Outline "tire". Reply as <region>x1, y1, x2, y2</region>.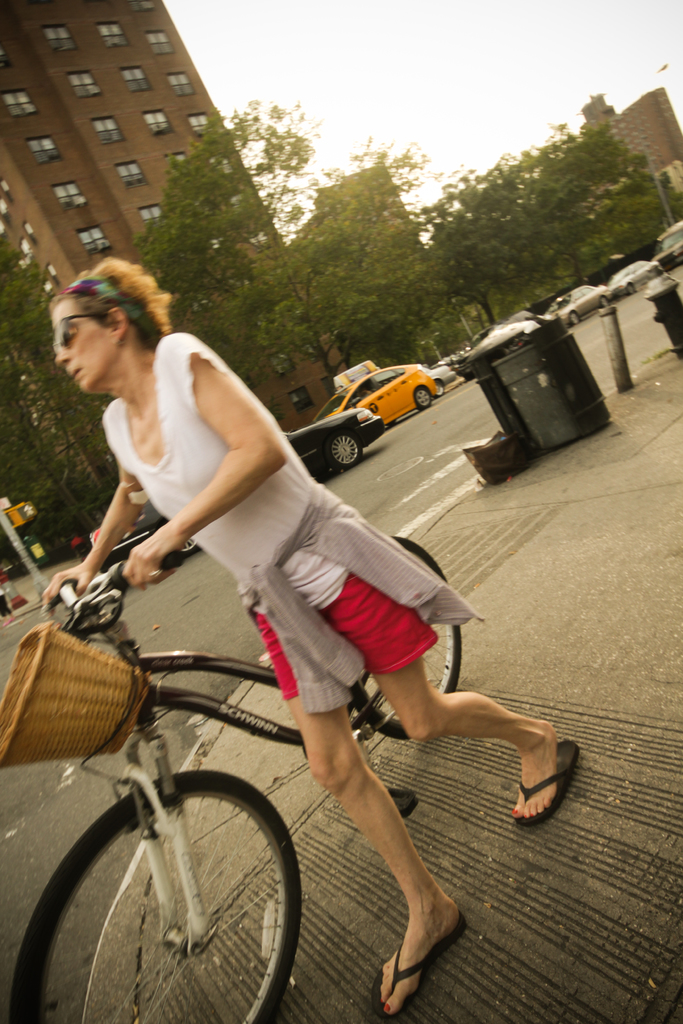
<region>331, 434, 360, 465</region>.
